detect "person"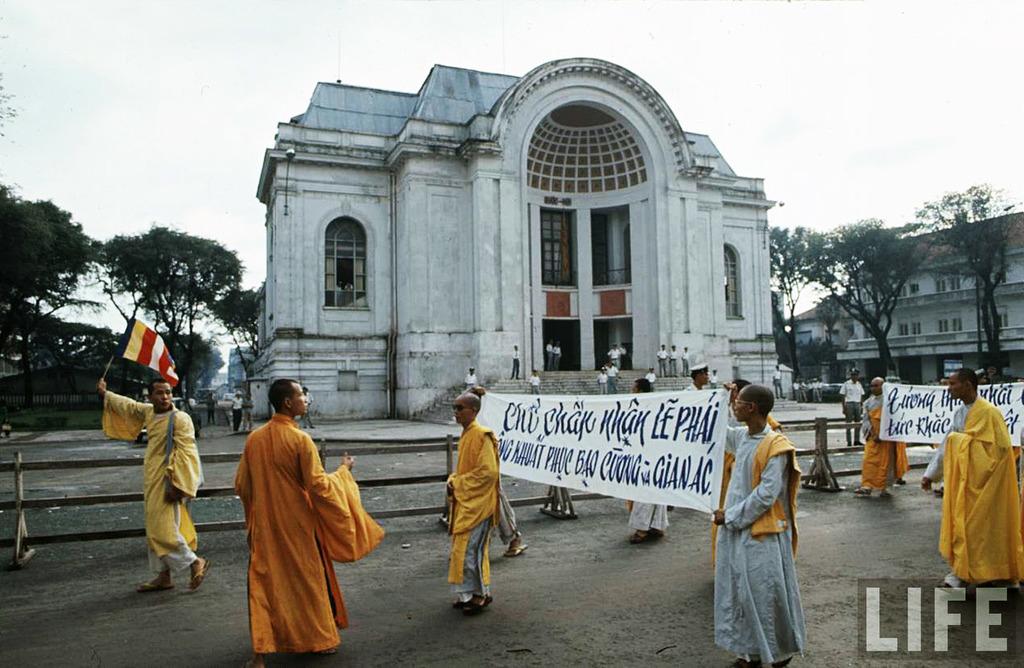
<bbox>669, 347, 681, 379</bbox>
